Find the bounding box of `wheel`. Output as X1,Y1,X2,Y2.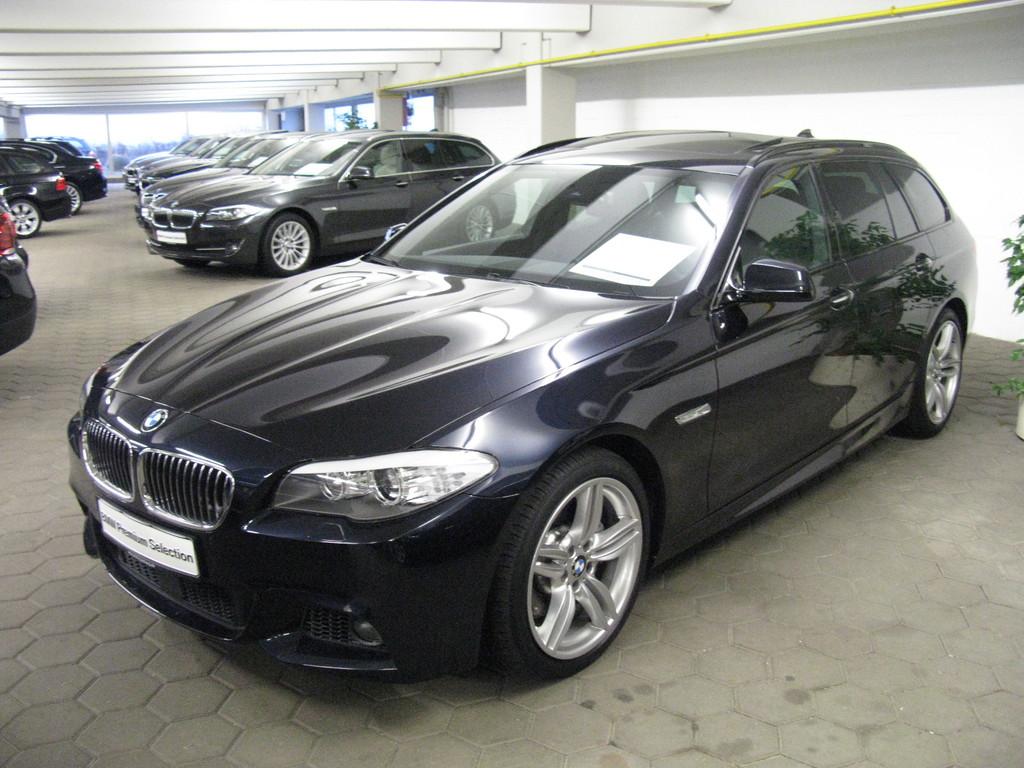
8,200,41,237.
